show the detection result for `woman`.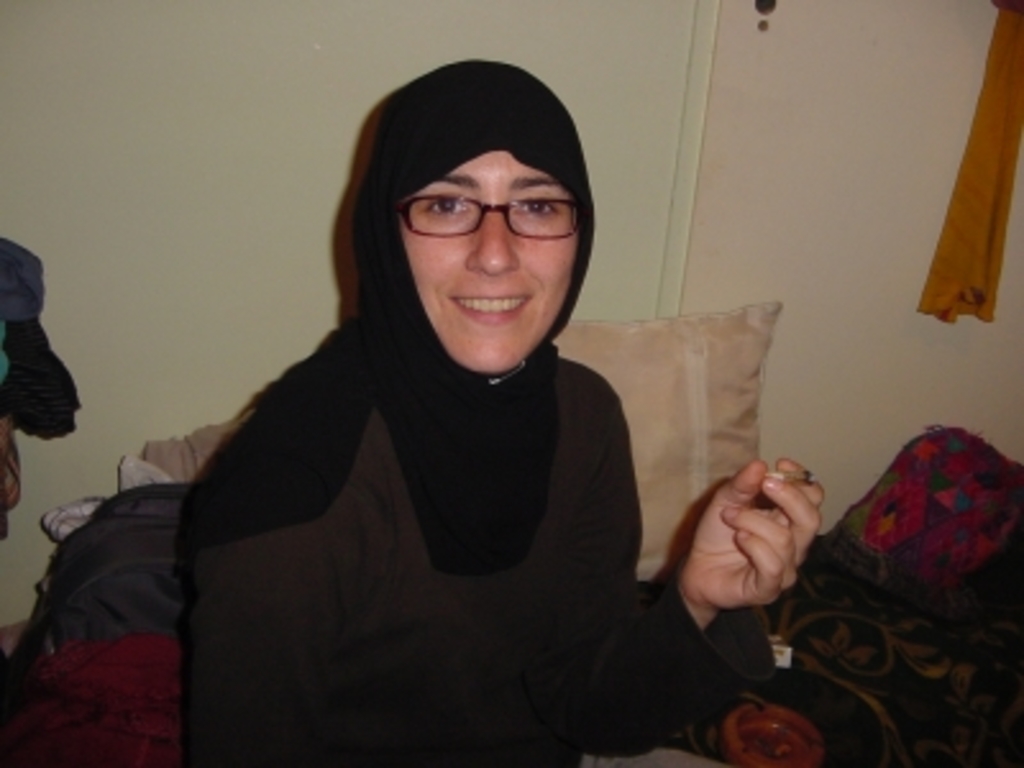
Rect(113, 87, 771, 727).
